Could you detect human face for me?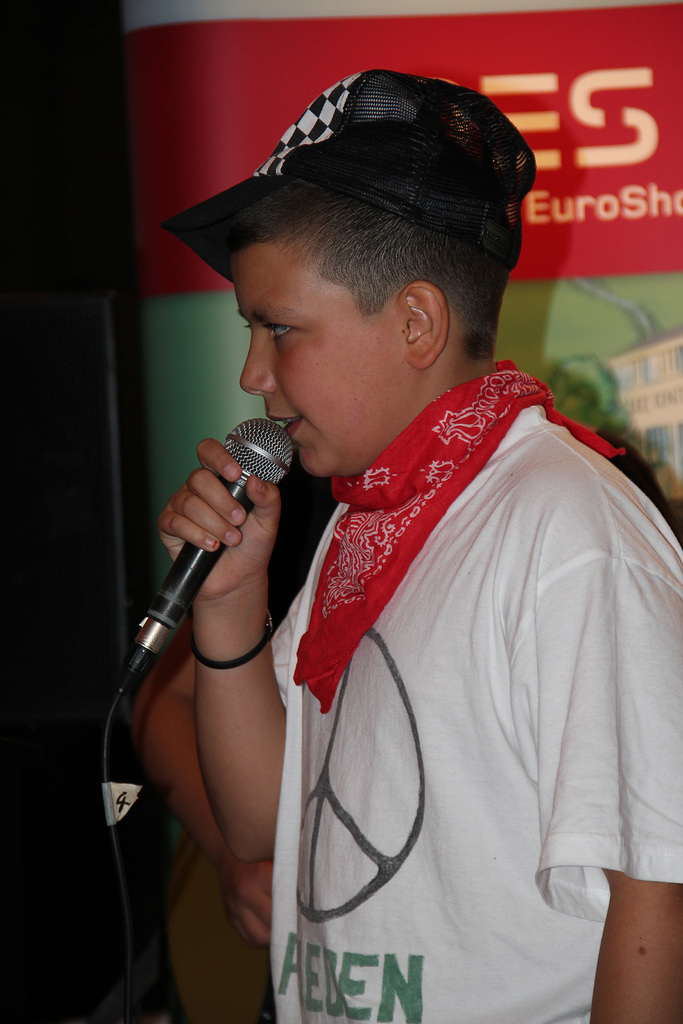
Detection result: <box>227,249,416,480</box>.
